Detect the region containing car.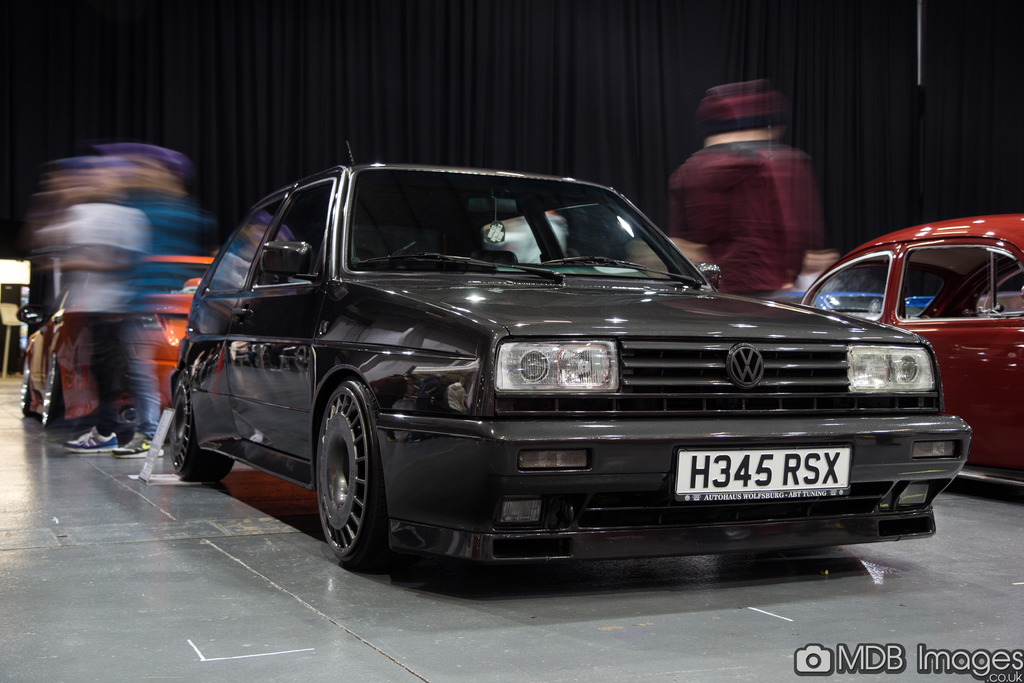
x1=168, y1=142, x2=975, y2=569.
